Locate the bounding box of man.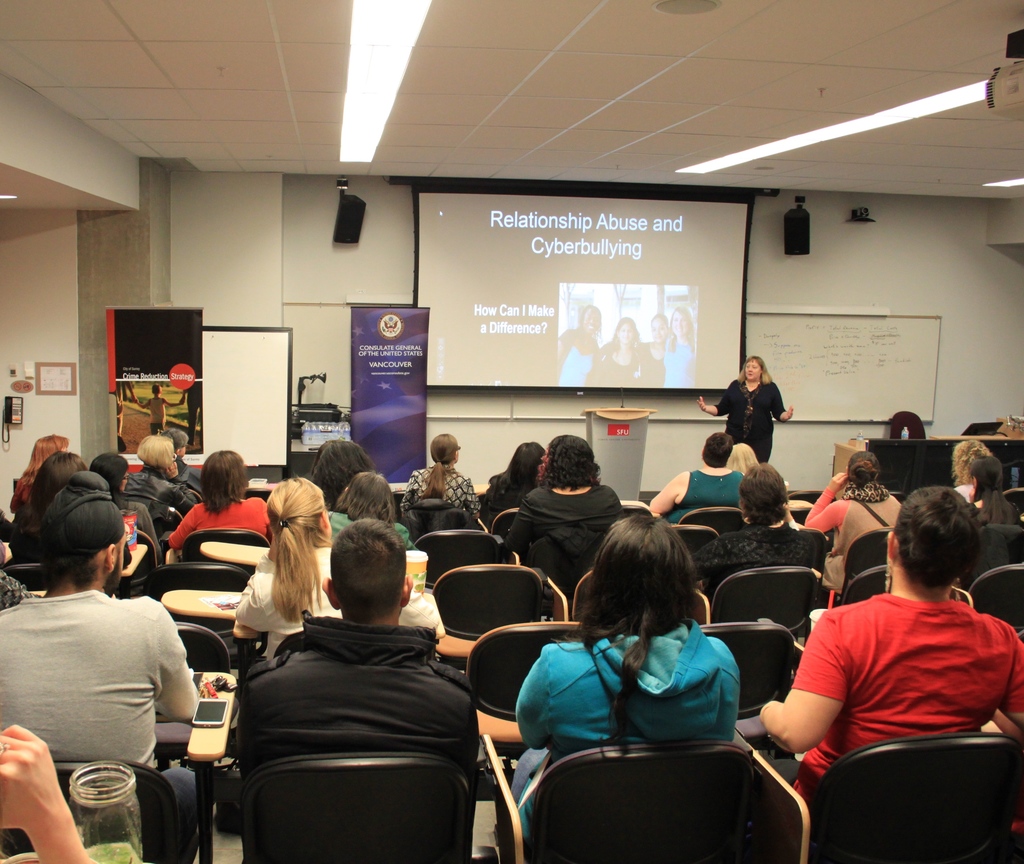
Bounding box: {"x1": 18, "y1": 521, "x2": 226, "y2": 810}.
